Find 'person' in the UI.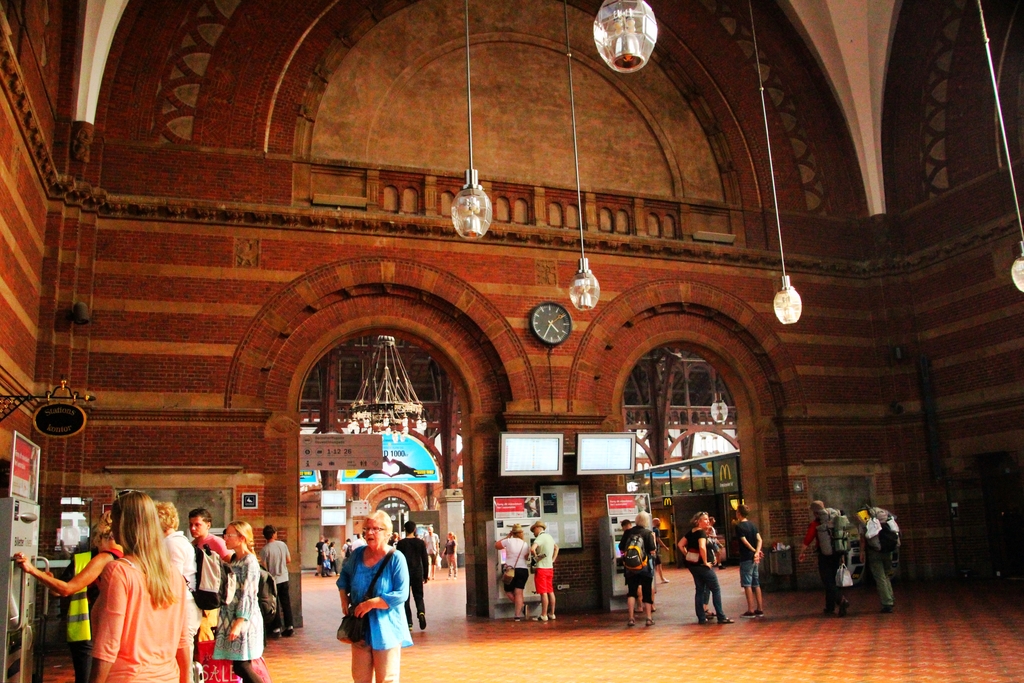
UI element at [734,507,766,622].
